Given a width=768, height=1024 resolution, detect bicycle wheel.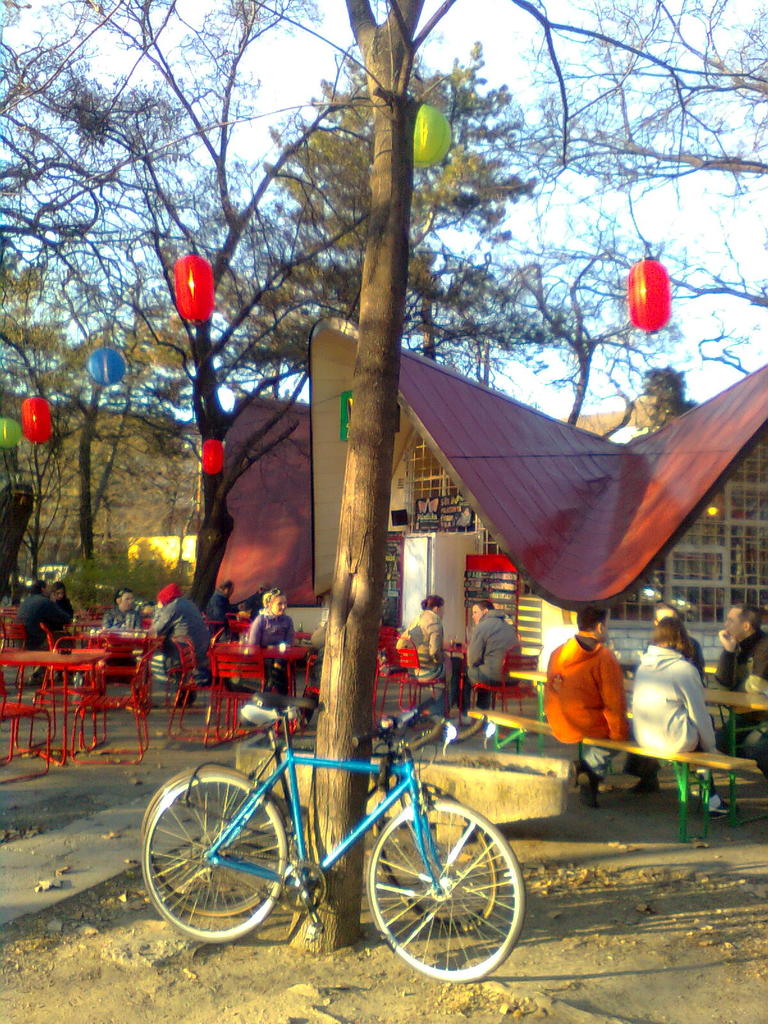
x1=134, y1=764, x2=288, y2=916.
